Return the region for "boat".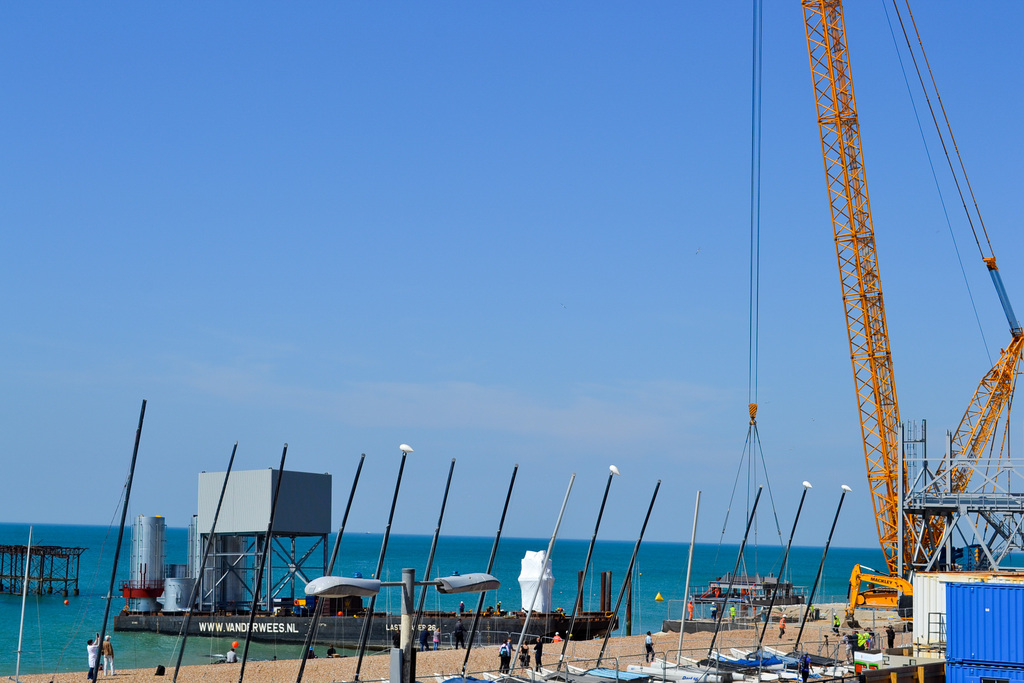
[x1=481, y1=473, x2=570, y2=682].
